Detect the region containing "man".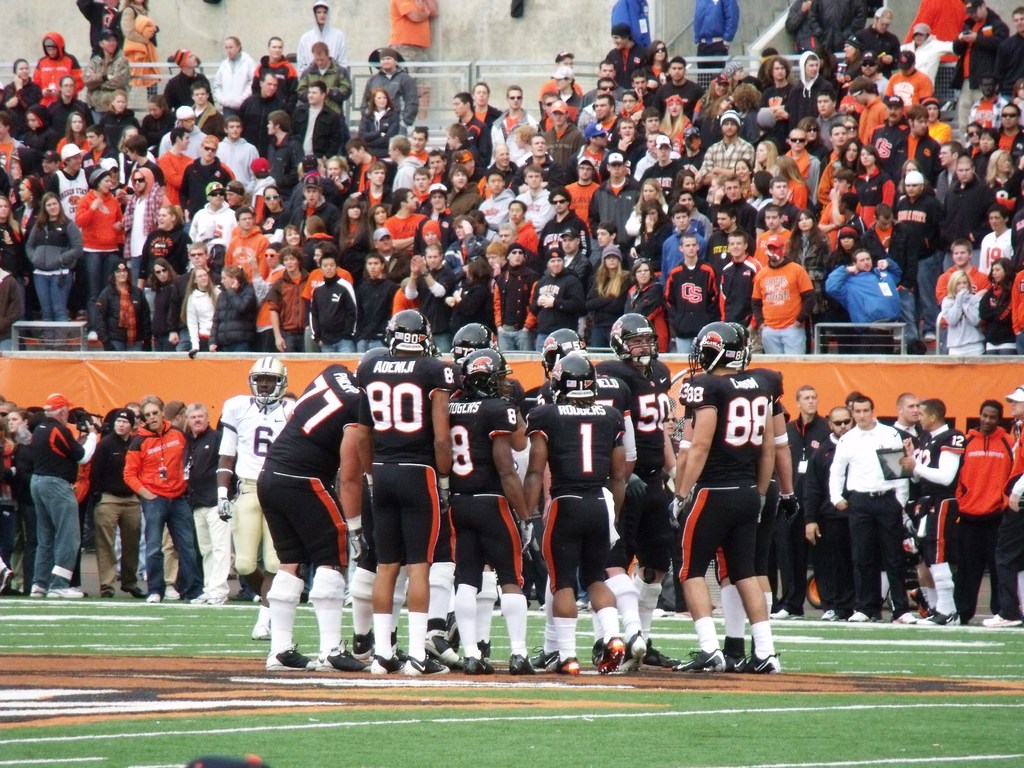
bbox=[356, 262, 398, 352].
